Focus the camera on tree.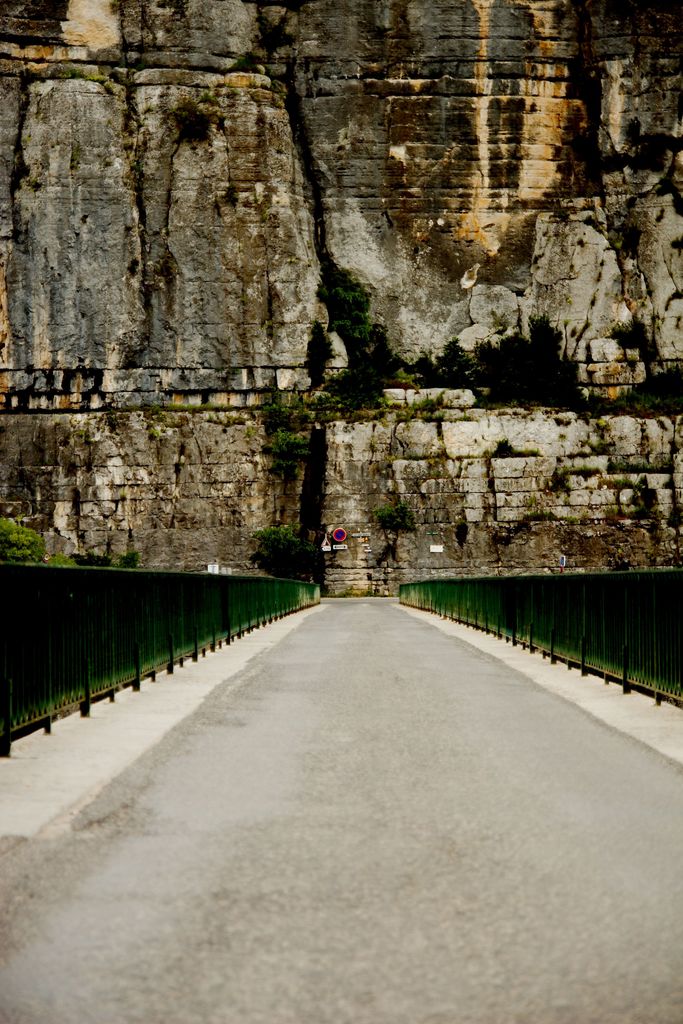
Focus region: (2, 522, 47, 570).
